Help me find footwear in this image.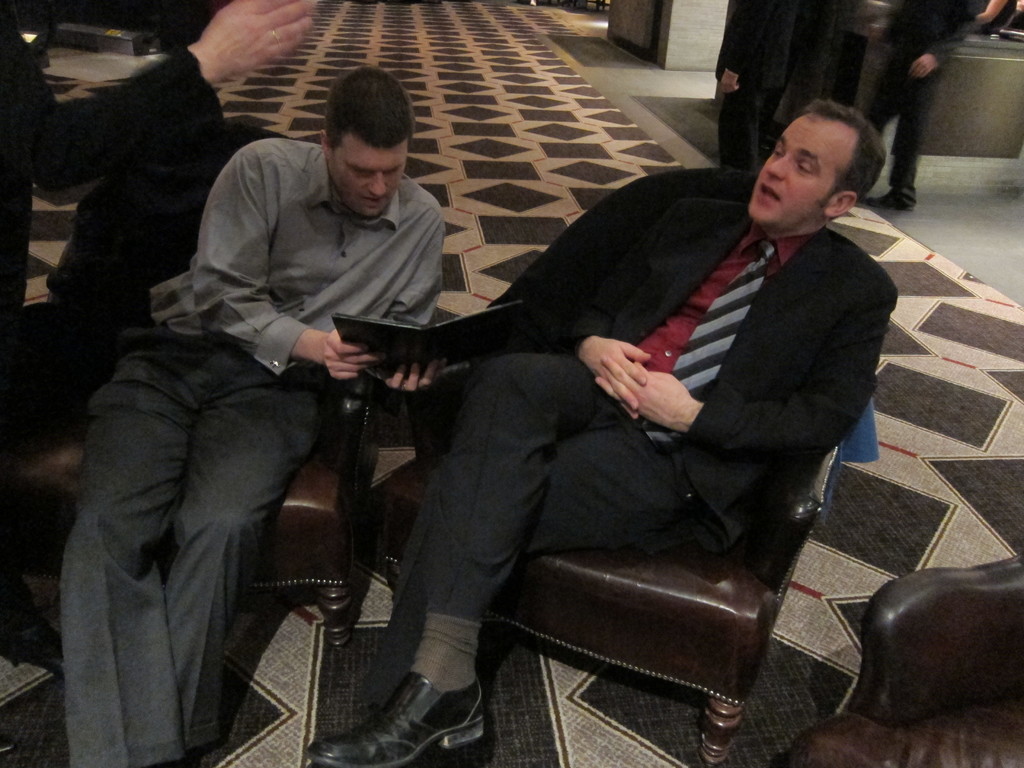
Found it: BBox(314, 675, 484, 767).
